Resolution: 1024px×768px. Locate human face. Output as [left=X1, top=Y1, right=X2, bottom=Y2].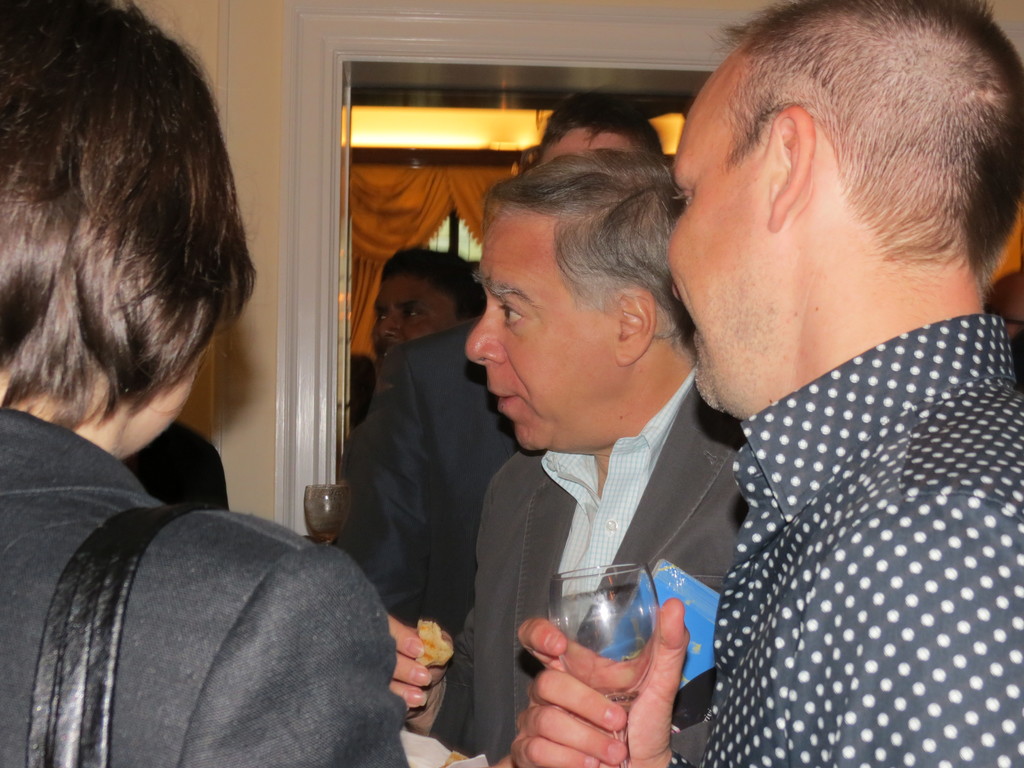
[left=372, top=280, right=454, bottom=355].
